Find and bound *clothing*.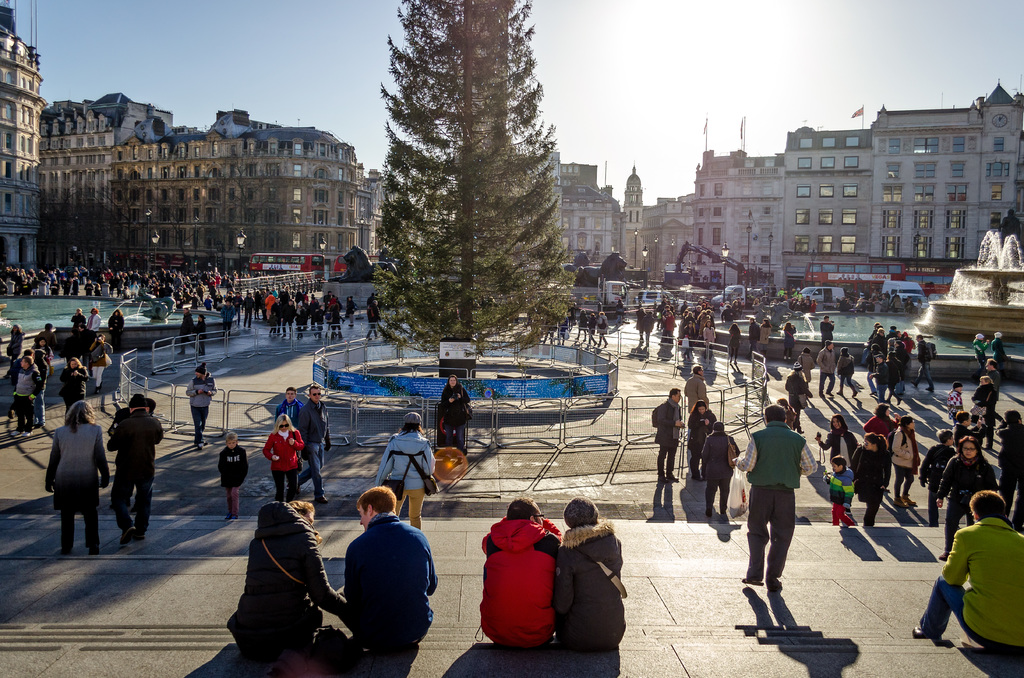
Bound: bbox=[13, 273, 31, 291].
